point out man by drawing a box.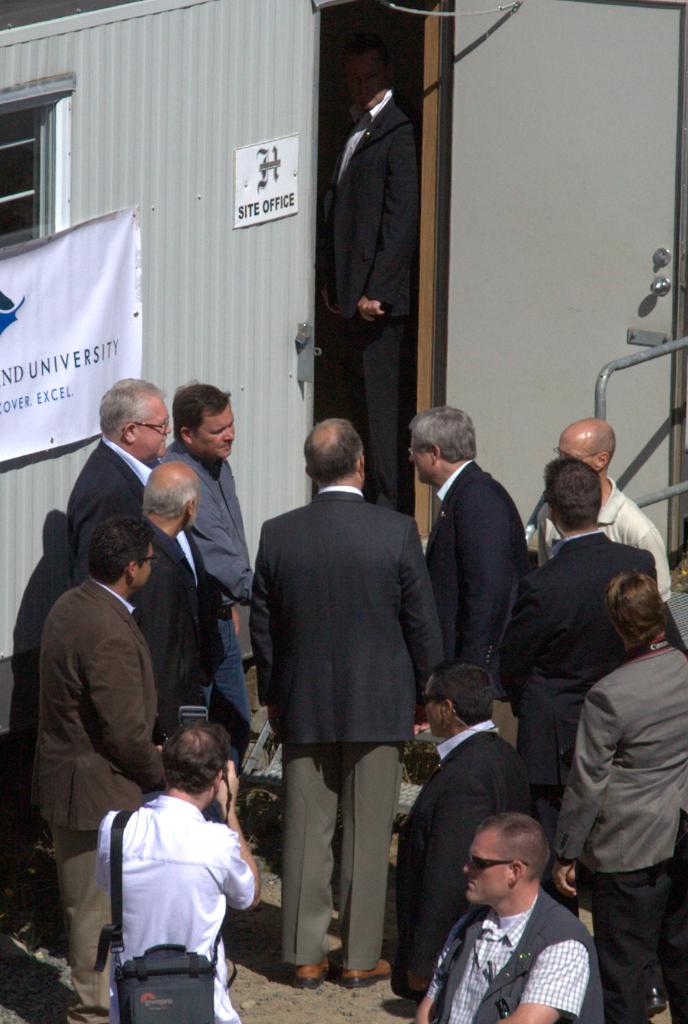
Rect(415, 810, 603, 1023).
